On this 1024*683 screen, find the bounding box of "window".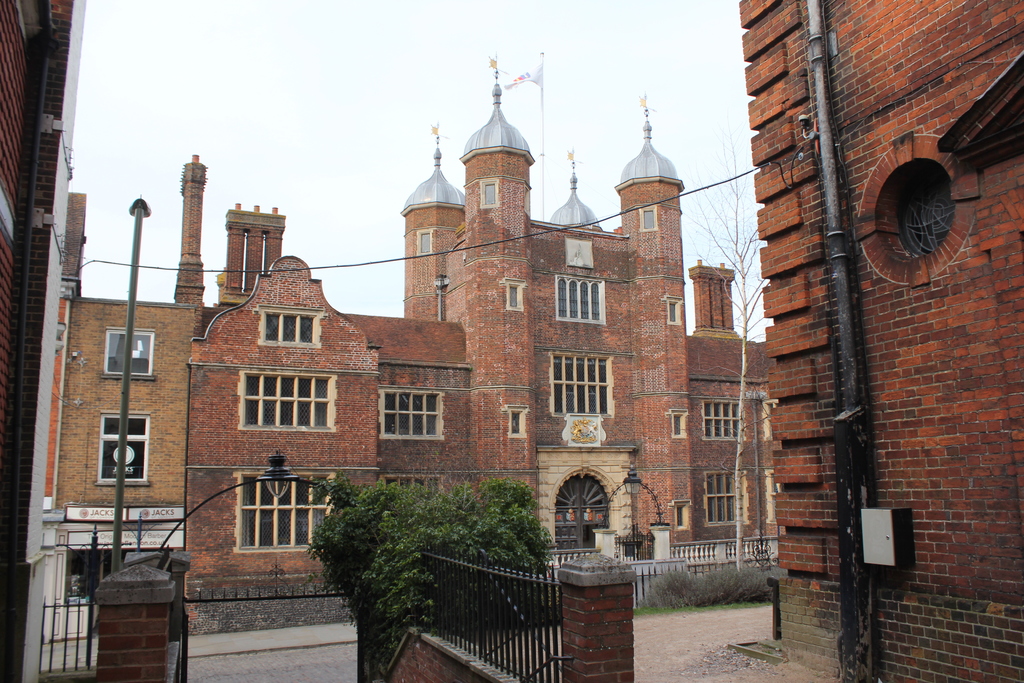
Bounding box: (x1=375, y1=391, x2=442, y2=438).
